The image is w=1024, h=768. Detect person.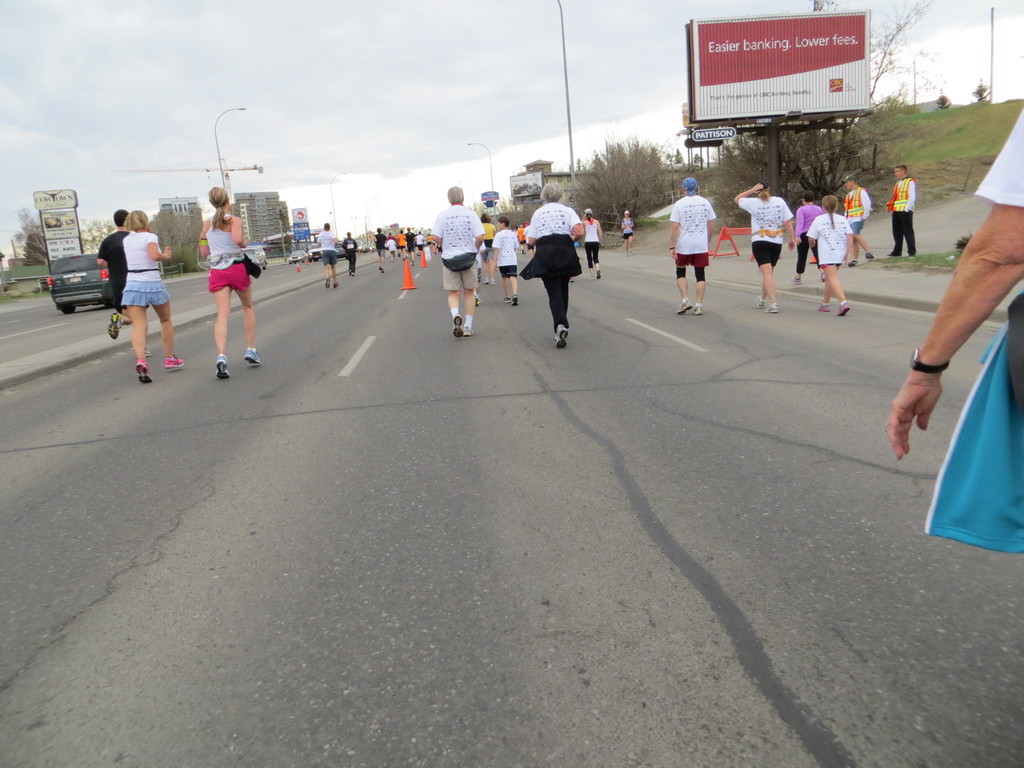
Detection: 578:207:605:280.
